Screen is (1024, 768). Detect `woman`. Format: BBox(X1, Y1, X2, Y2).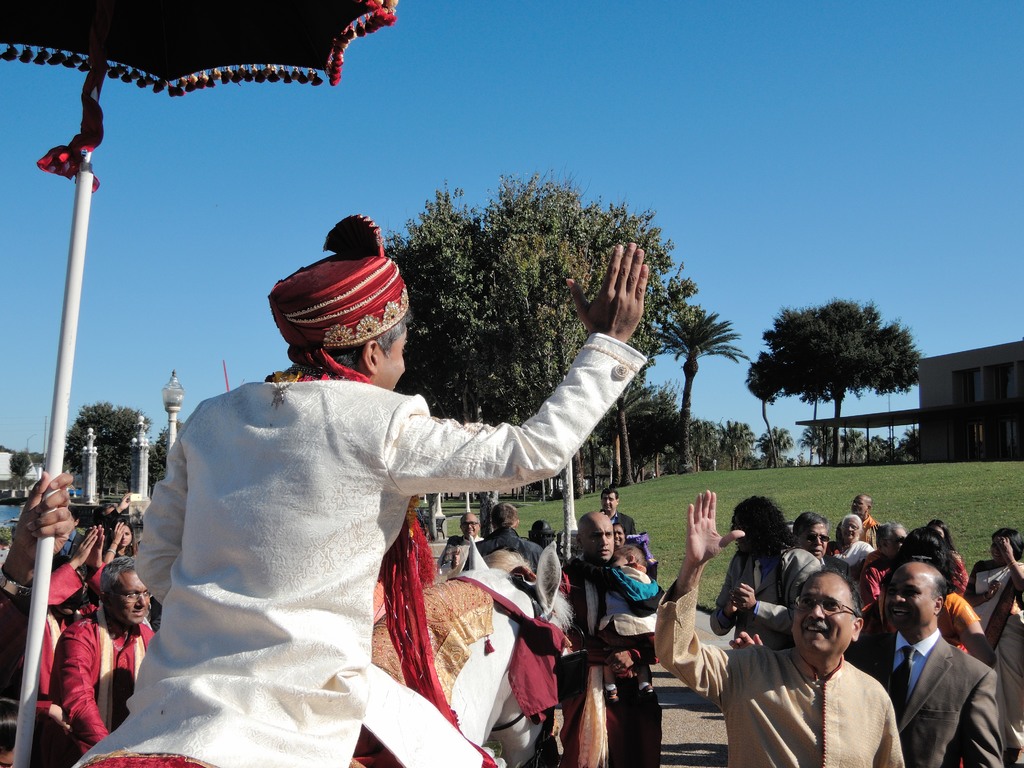
BBox(103, 518, 140, 566).
